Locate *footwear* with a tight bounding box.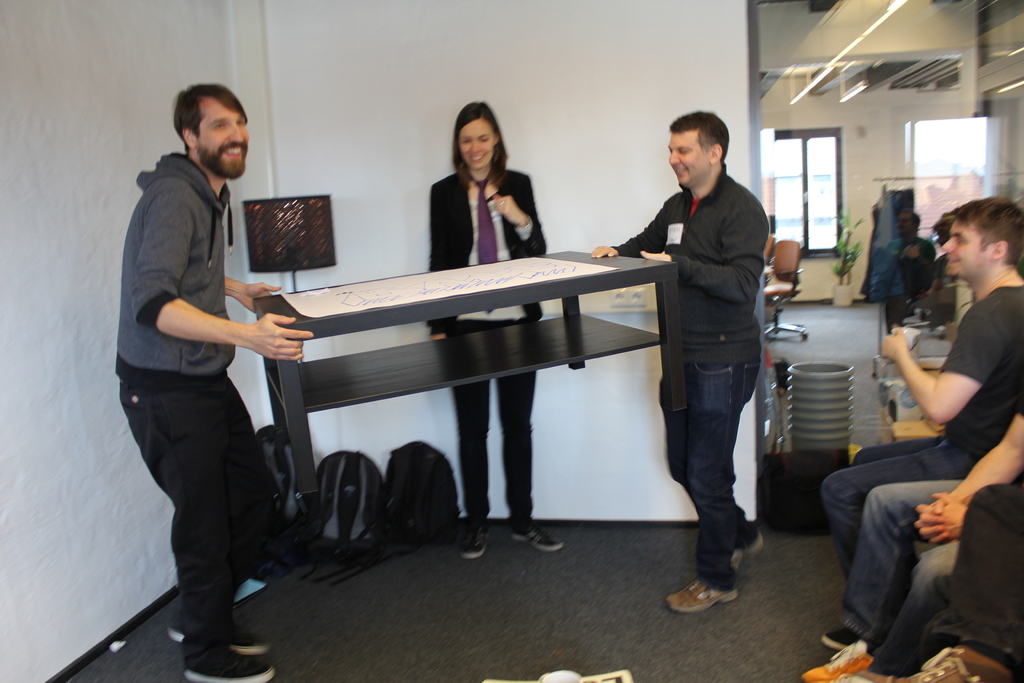
rect(820, 624, 859, 647).
